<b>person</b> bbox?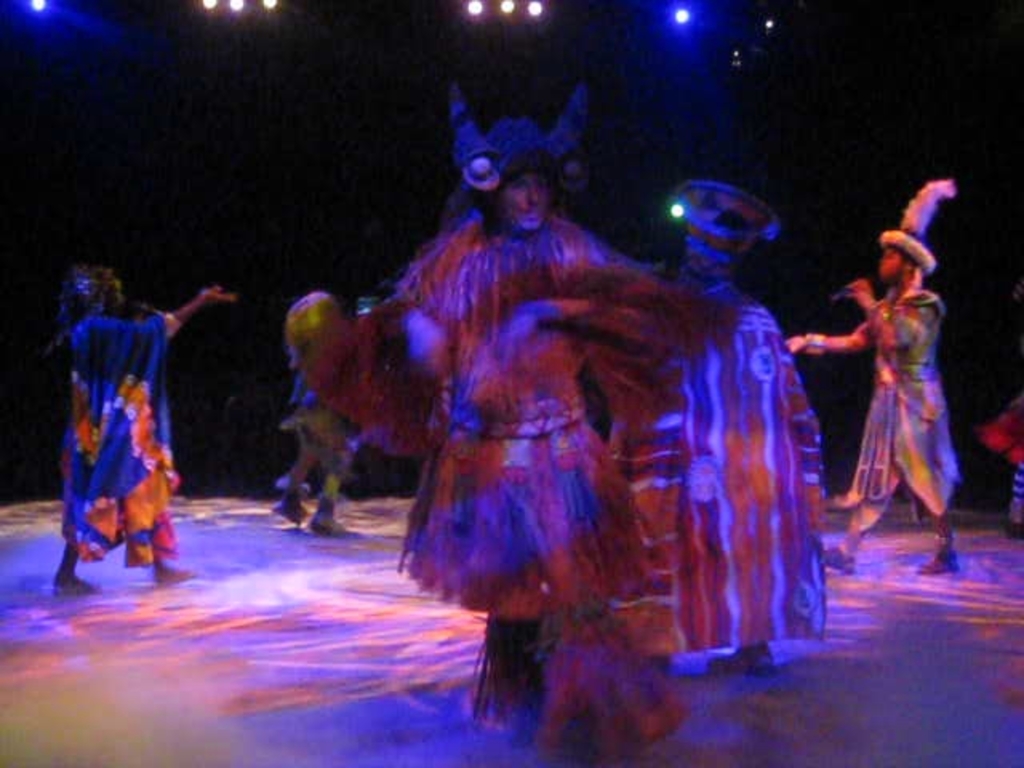
locate(42, 266, 237, 594)
